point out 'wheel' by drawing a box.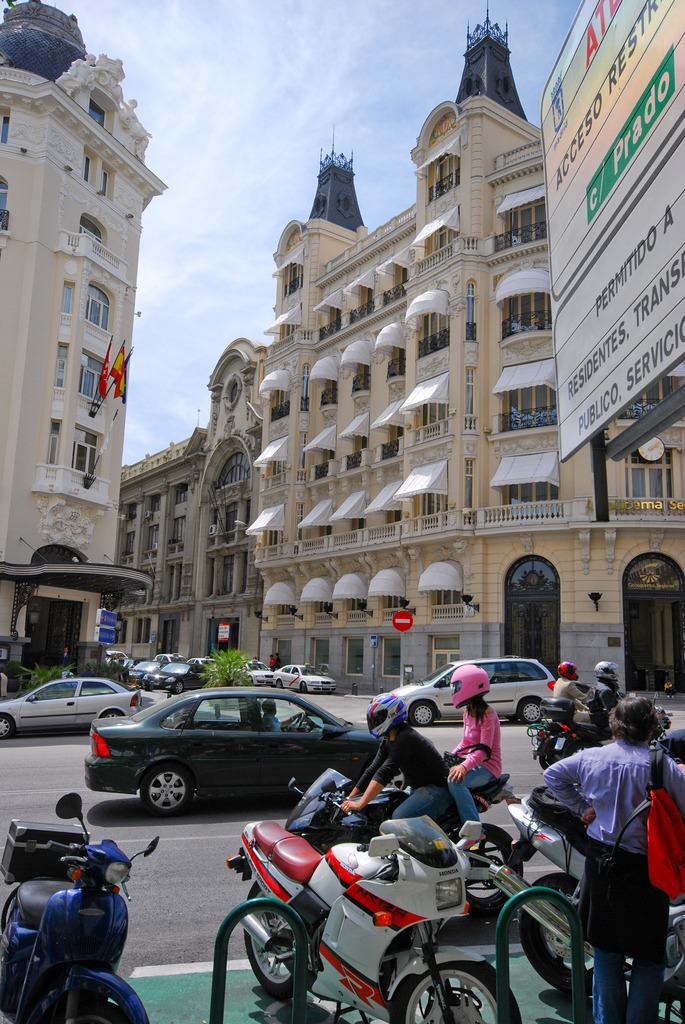
65:1002:127:1023.
